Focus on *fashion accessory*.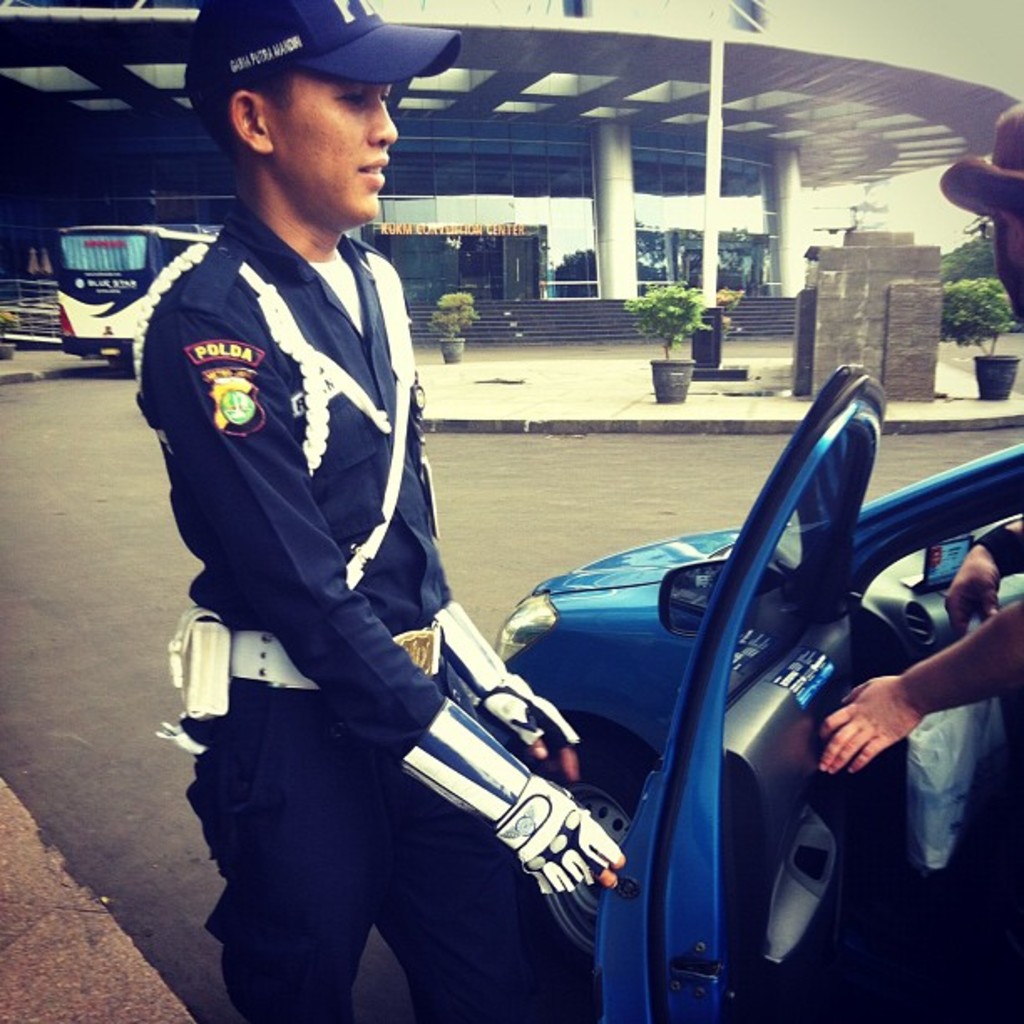
Focused at rect(164, 599, 448, 719).
